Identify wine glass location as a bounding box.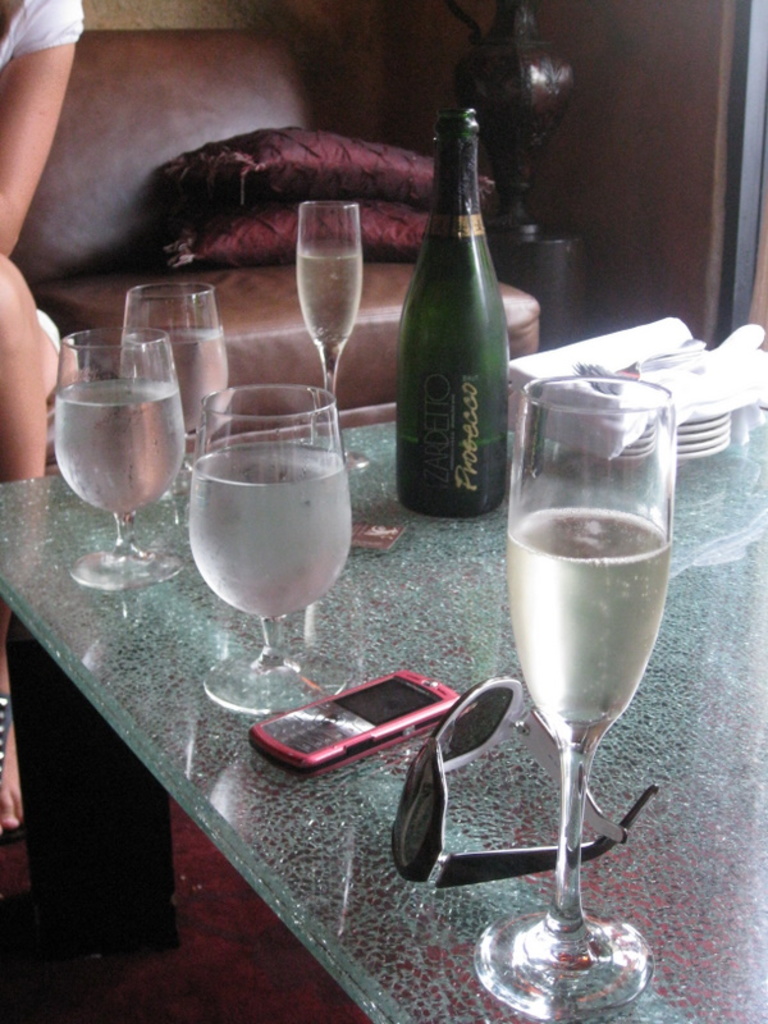
bbox(293, 200, 374, 476).
